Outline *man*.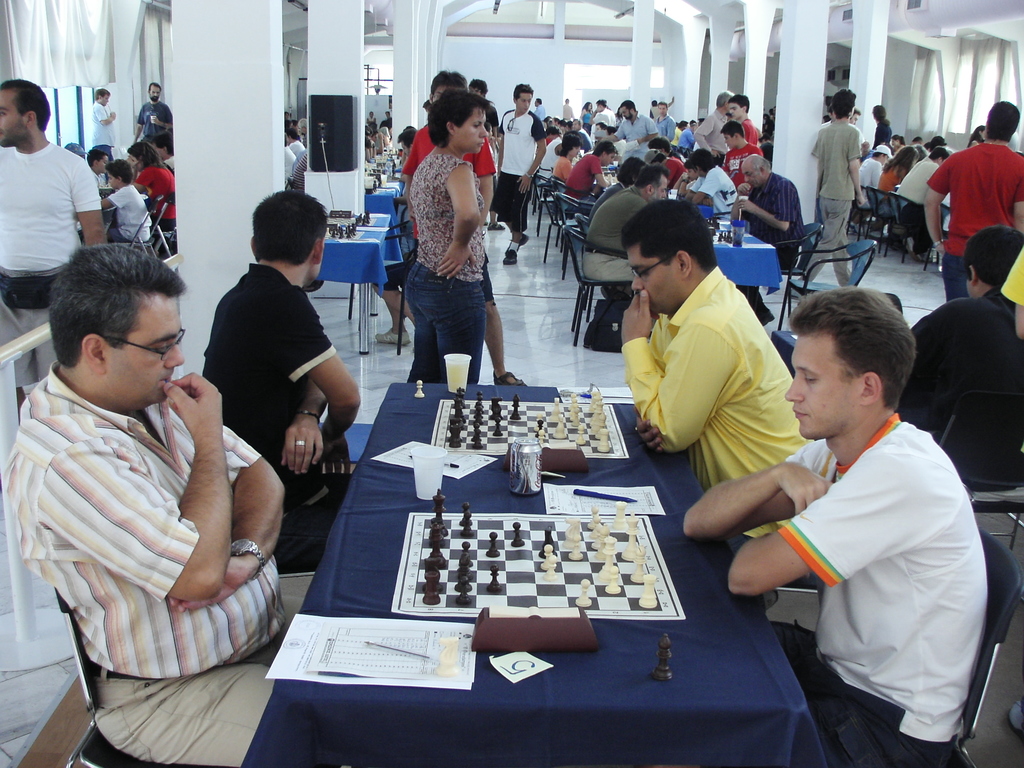
Outline: Rect(129, 82, 172, 145).
